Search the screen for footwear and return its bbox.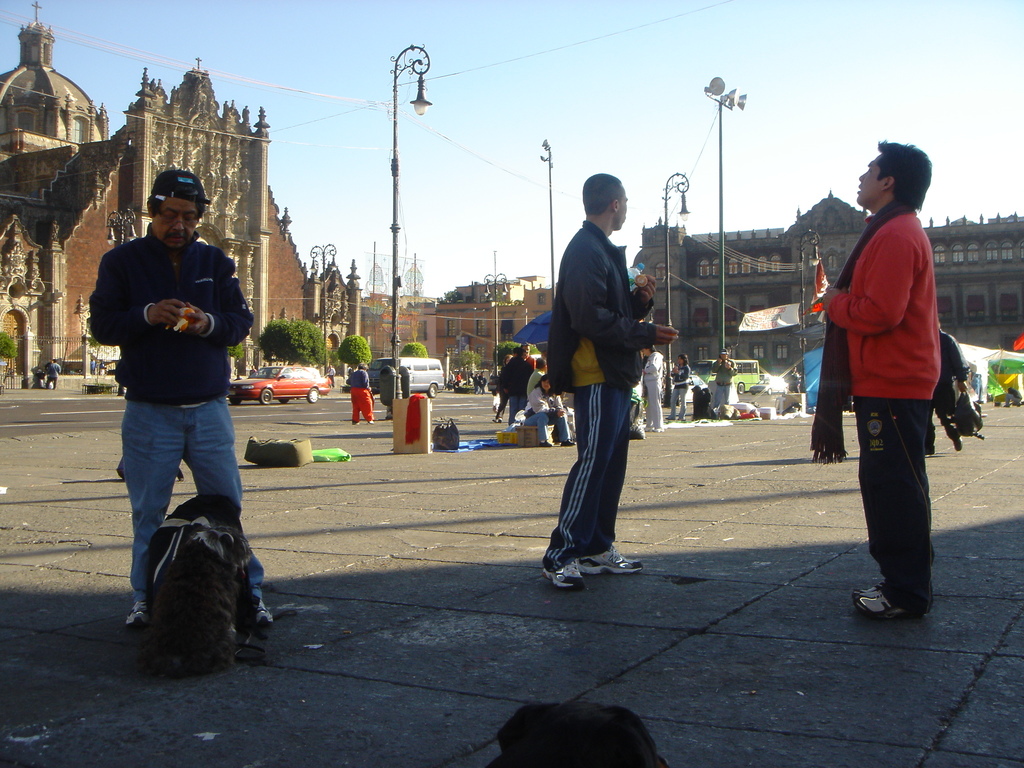
Found: <bbox>534, 549, 590, 601</bbox>.
